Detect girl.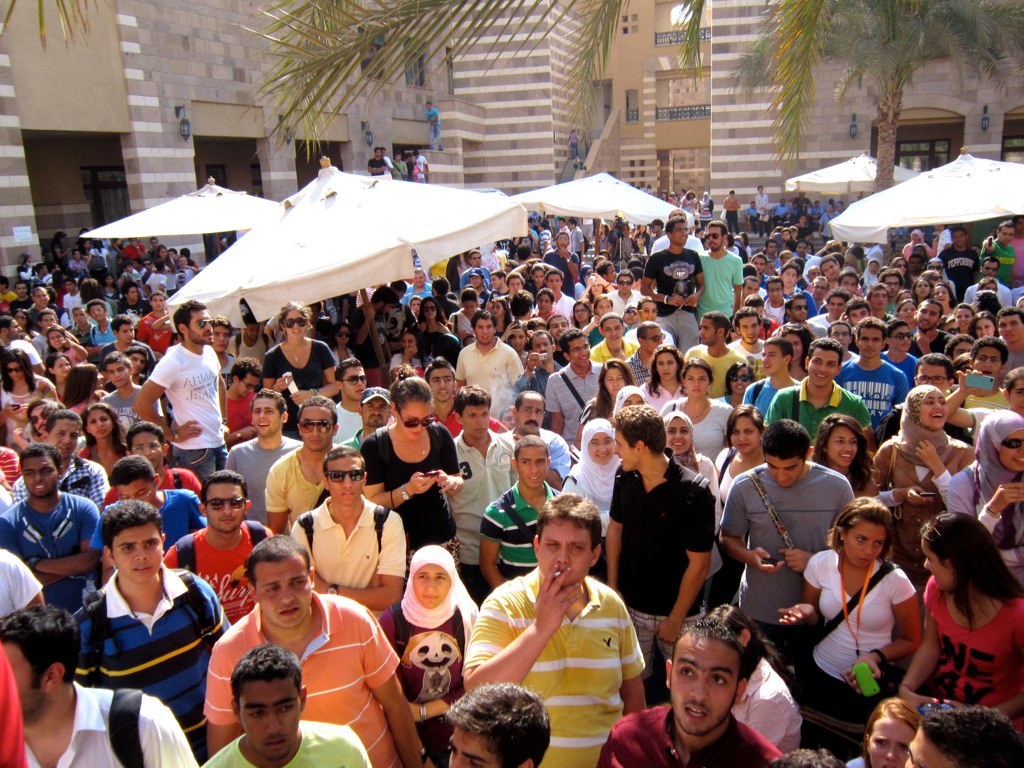
Detected at box=[836, 697, 925, 767].
